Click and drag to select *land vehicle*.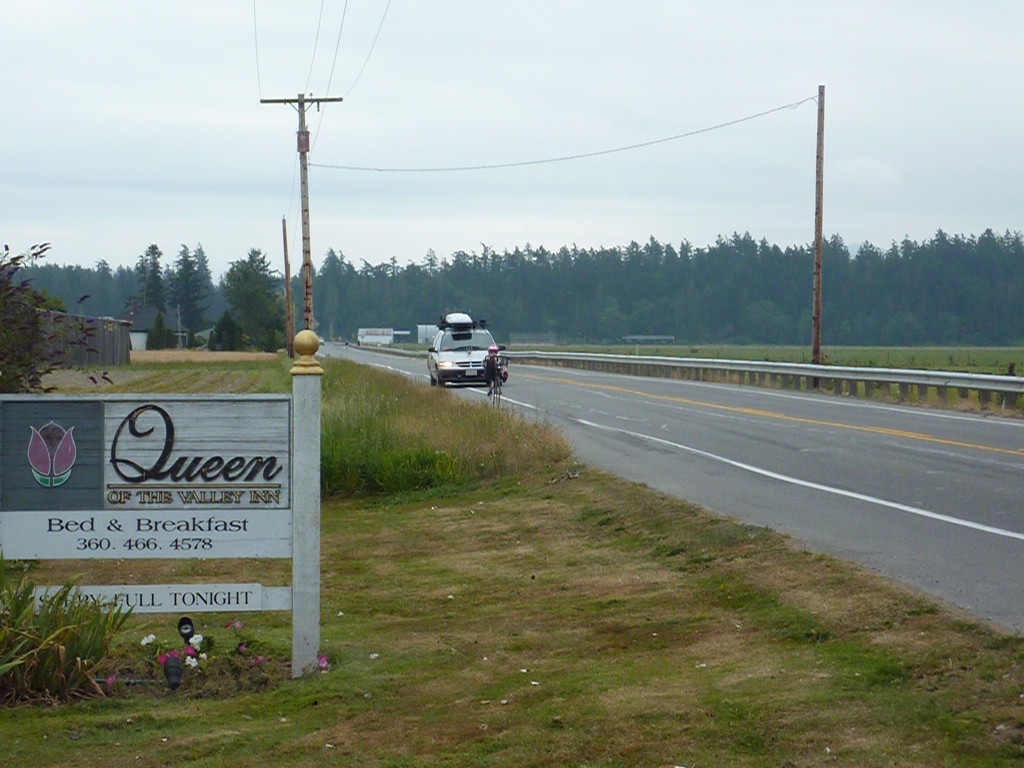
Selection: [x1=485, y1=343, x2=509, y2=409].
